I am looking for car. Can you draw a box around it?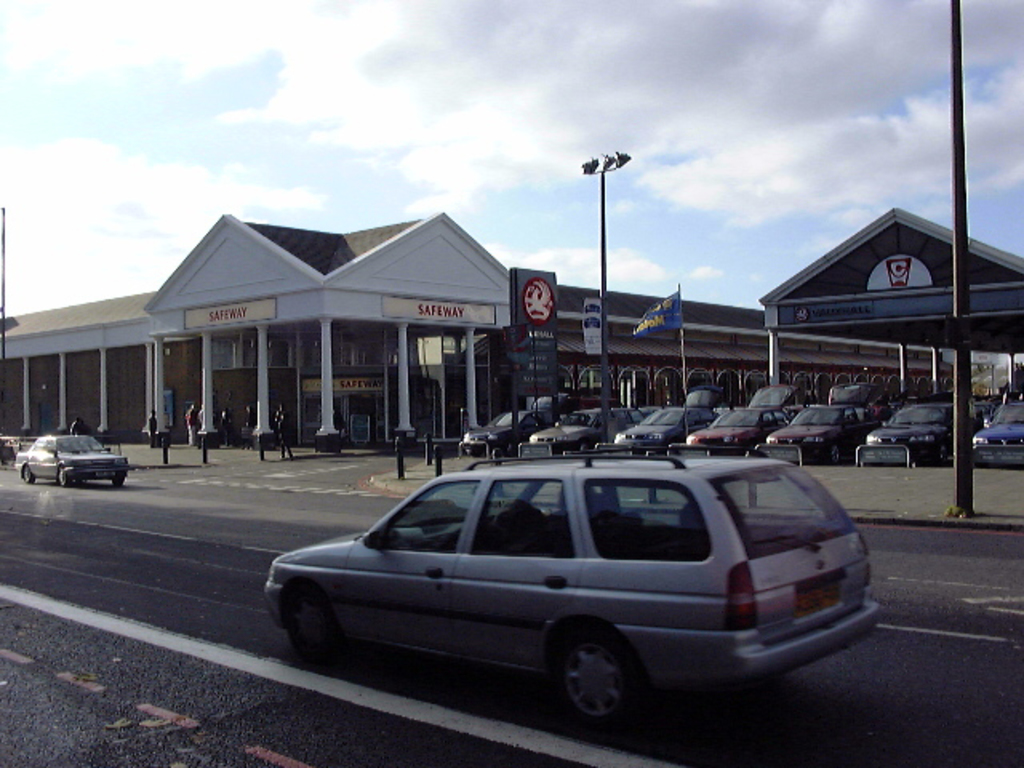
Sure, the bounding box is (16, 434, 130, 488).
